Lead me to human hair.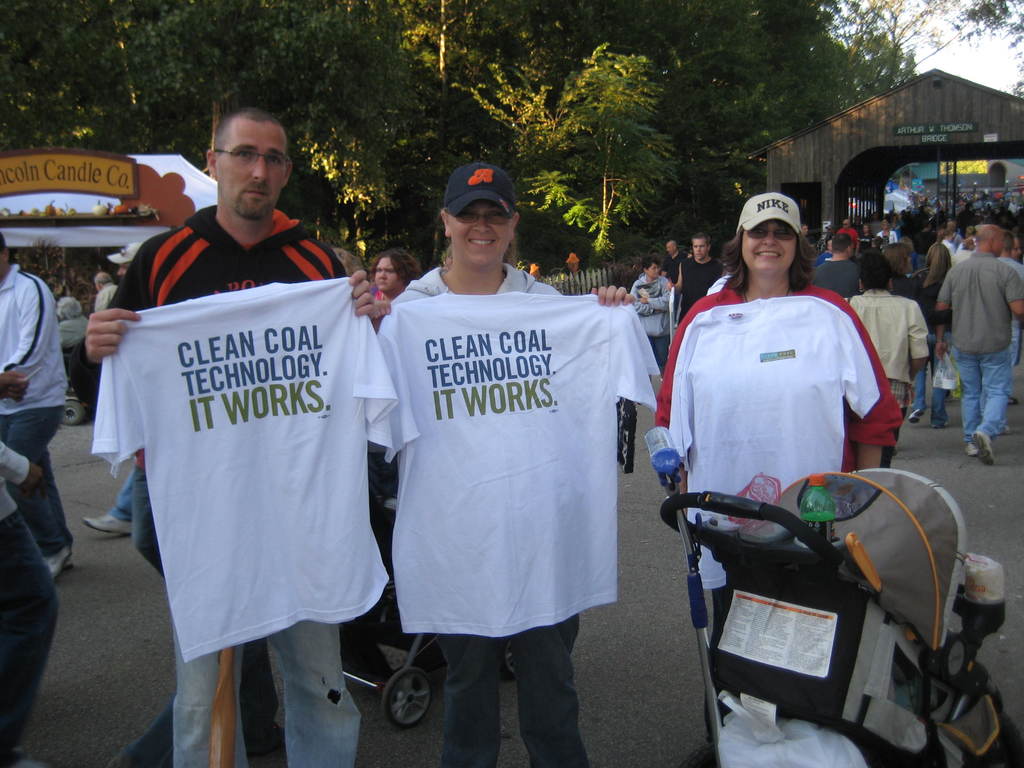
Lead to 858/248/892/293.
